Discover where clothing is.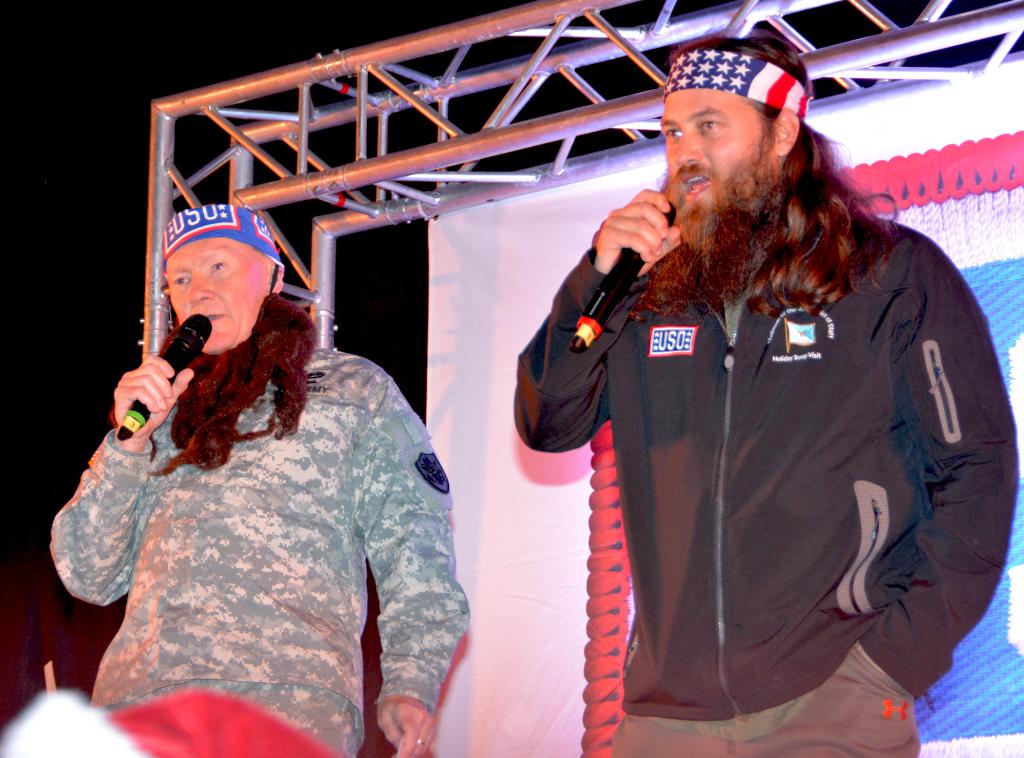
Discovered at {"left": 55, "top": 292, "right": 453, "bottom": 723}.
